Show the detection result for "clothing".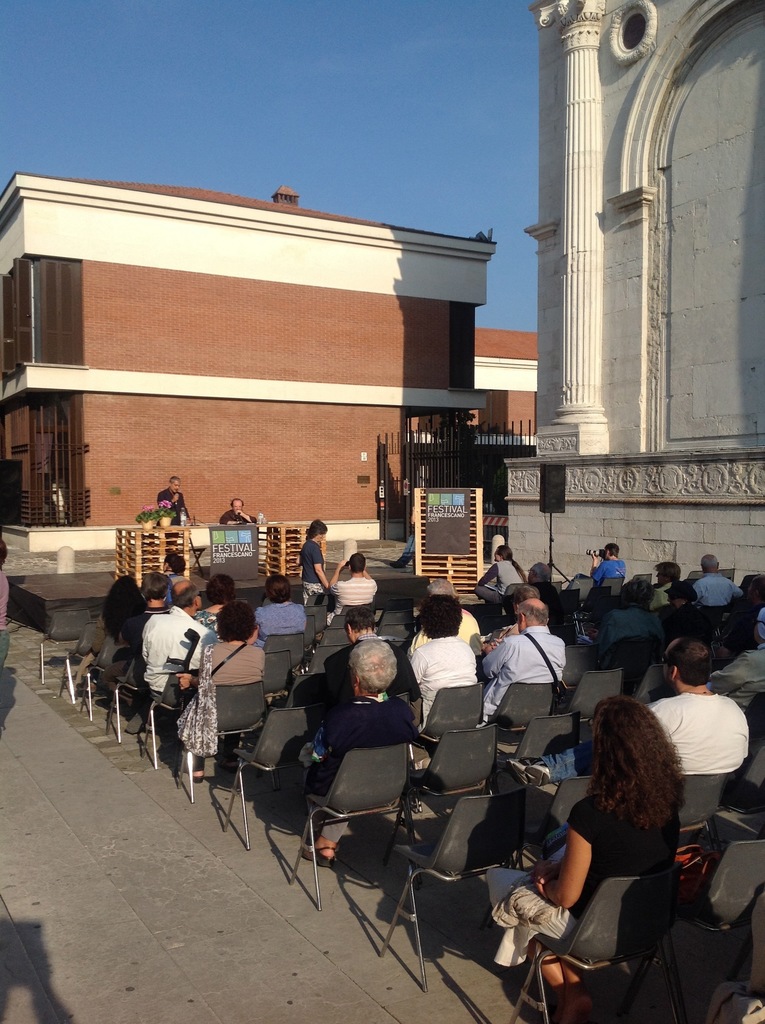
box=[691, 569, 743, 604].
